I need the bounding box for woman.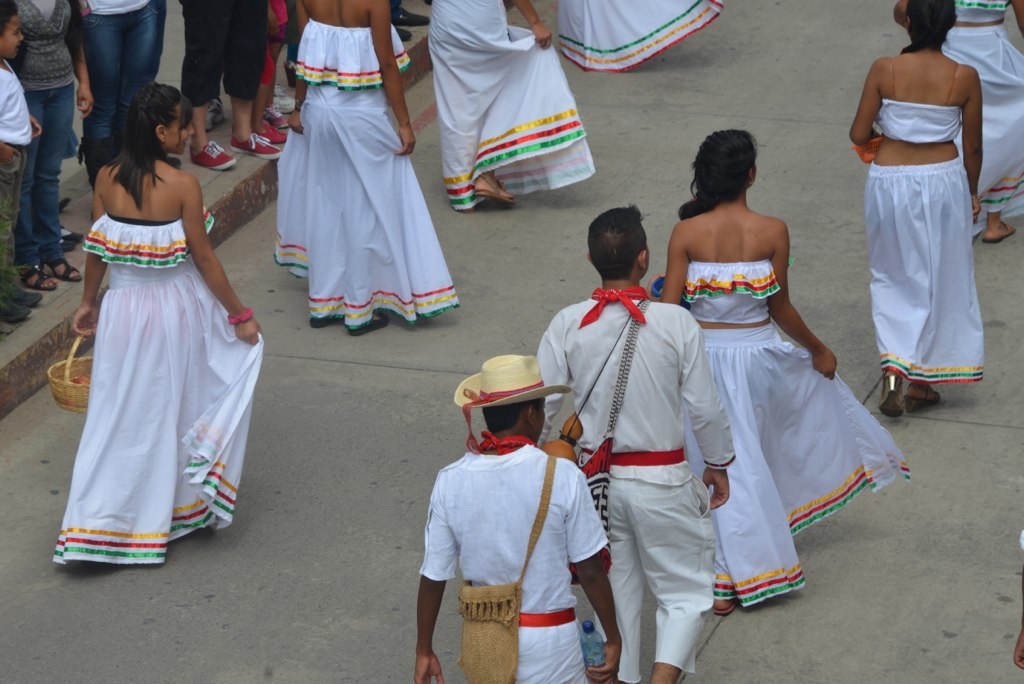
Here it is: [left=849, top=5, right=981, bottom=417].
